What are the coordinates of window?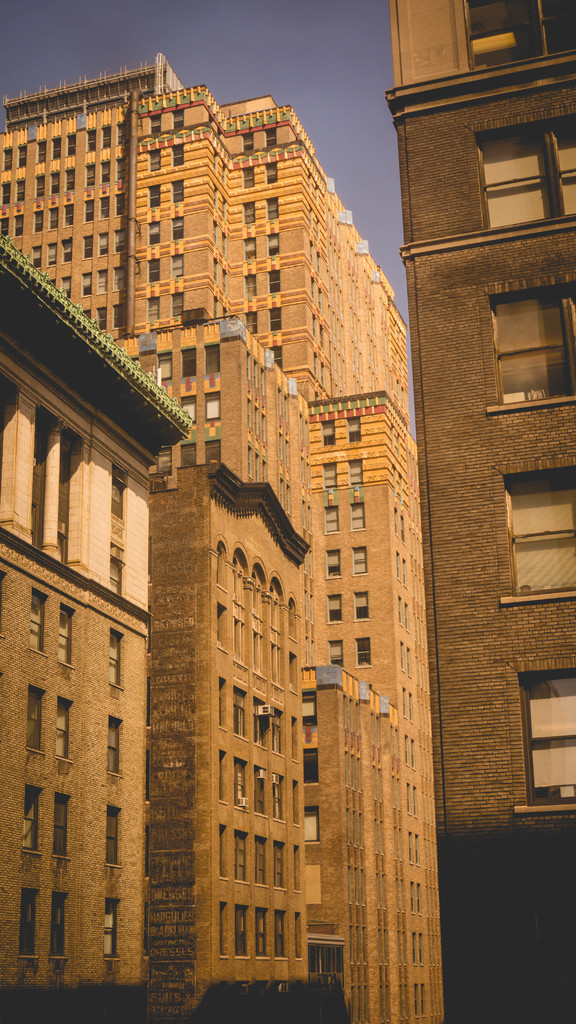
region(95, 161, 109, 183).
